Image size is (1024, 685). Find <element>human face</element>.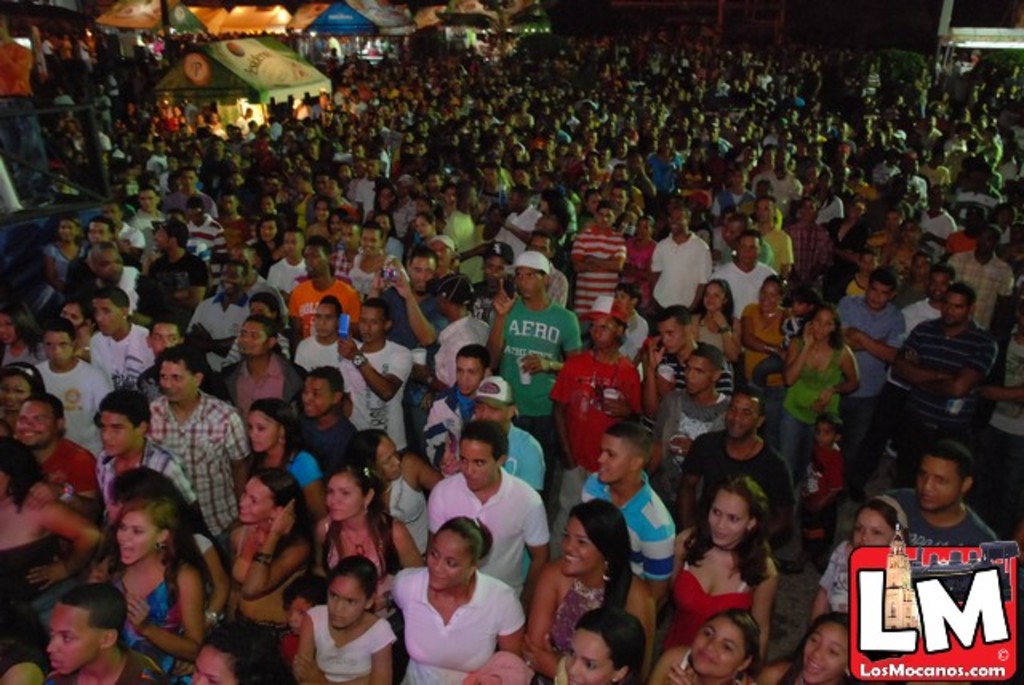
locate(283, 230, 302, 254).
